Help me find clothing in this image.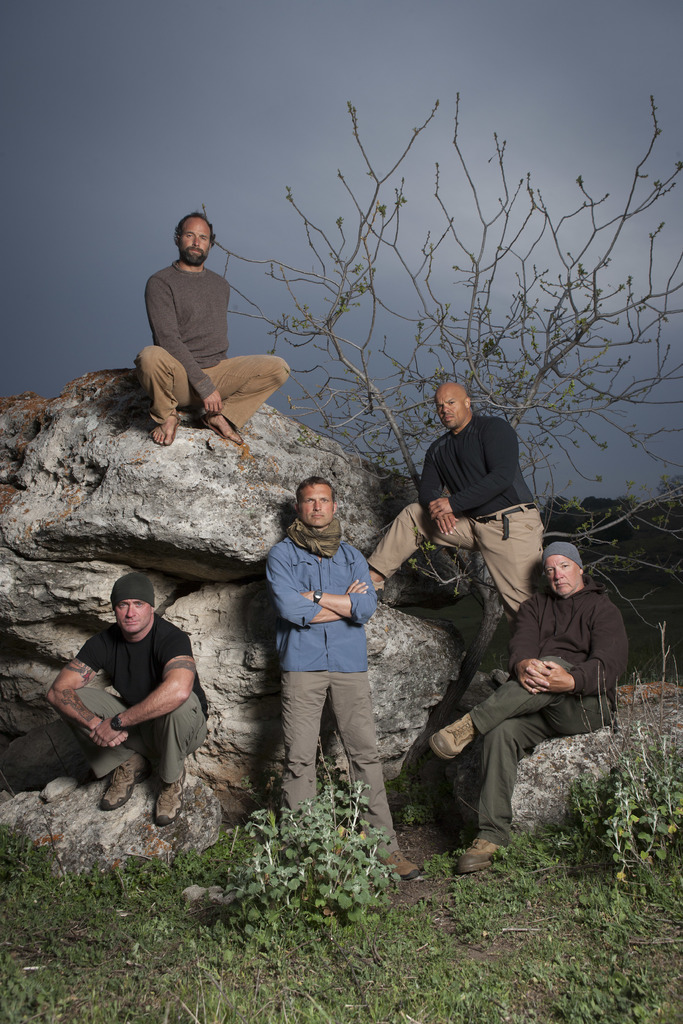
Found it: 371 412 546 612.
